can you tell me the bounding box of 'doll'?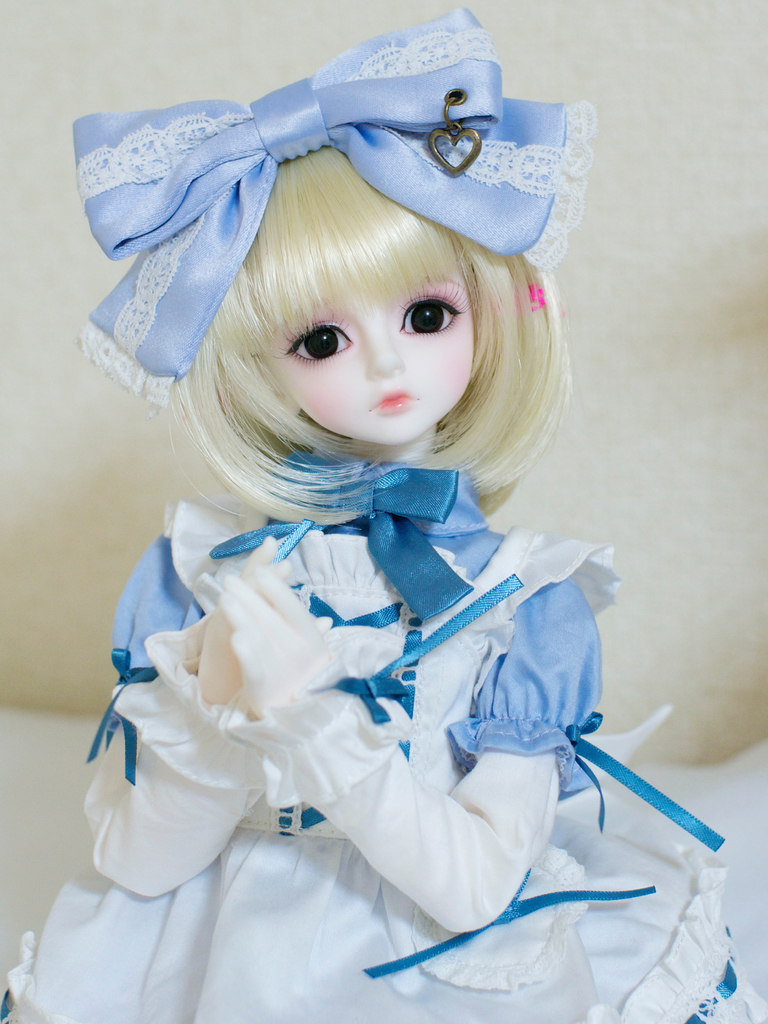
[4,0,765,1023].
